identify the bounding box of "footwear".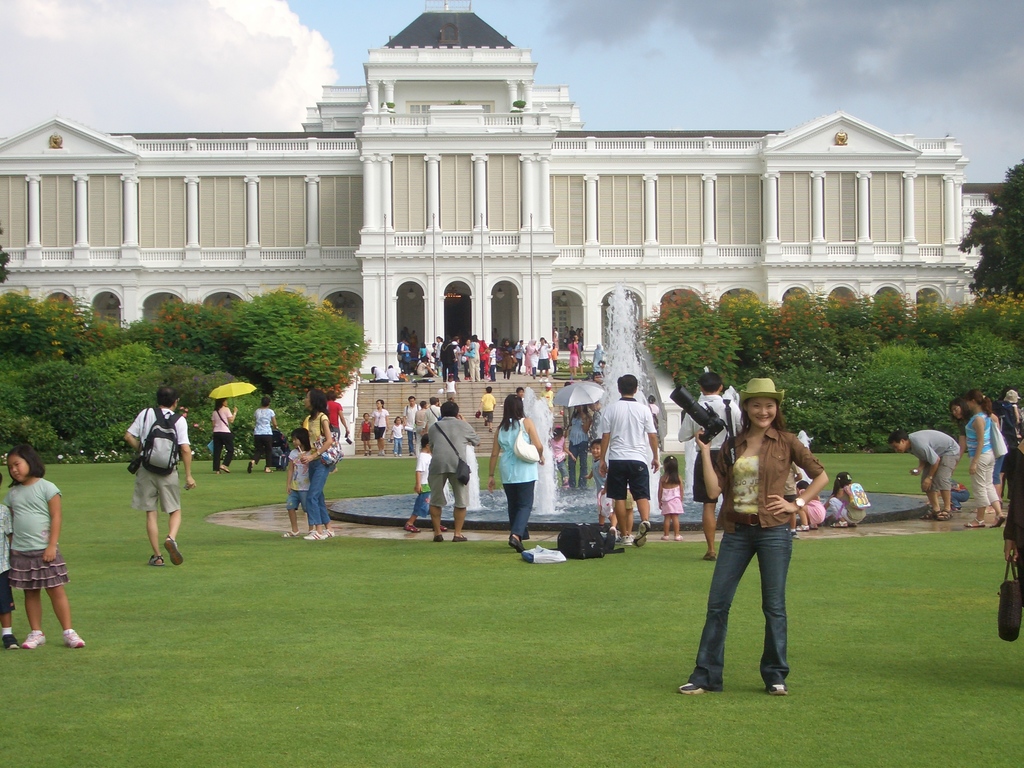
rect(398, 452, 401, 455).
